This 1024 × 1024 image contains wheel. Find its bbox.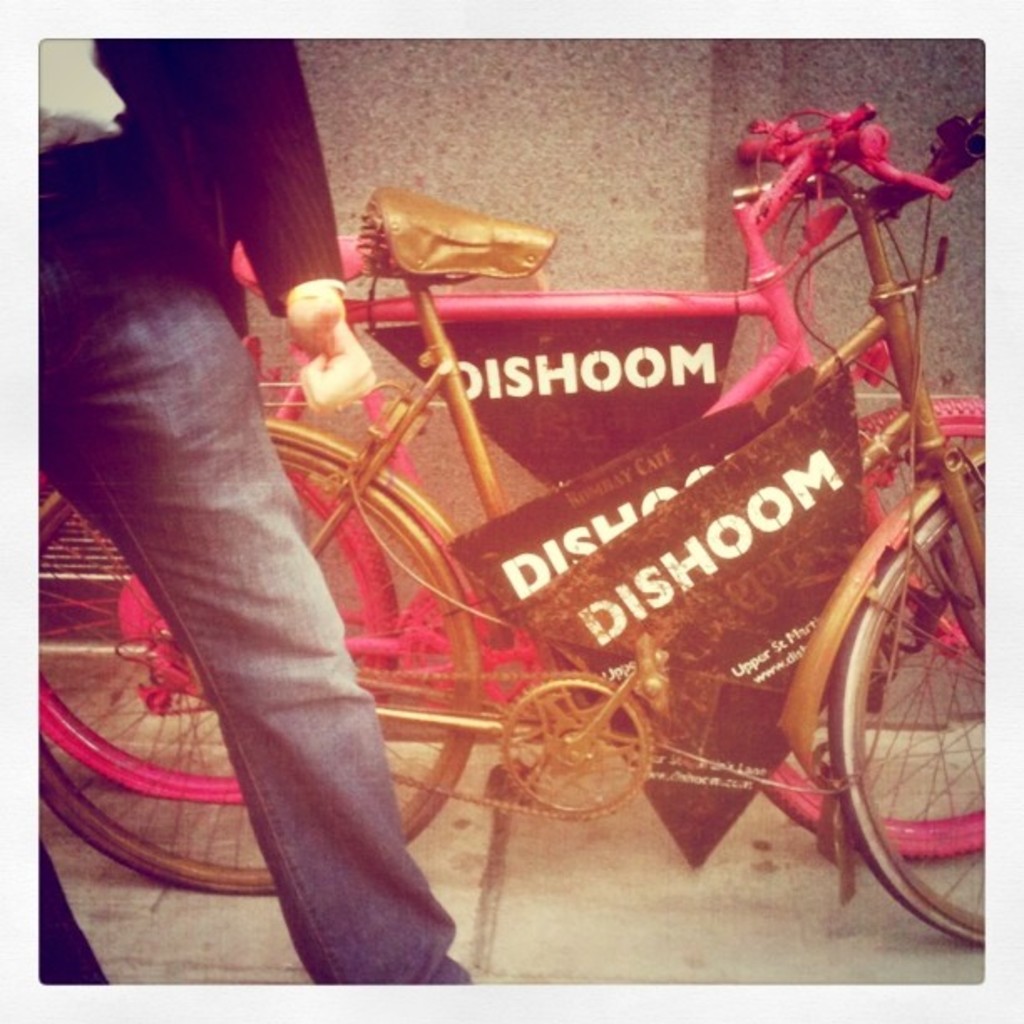
box(27, 447, 410, 806).
